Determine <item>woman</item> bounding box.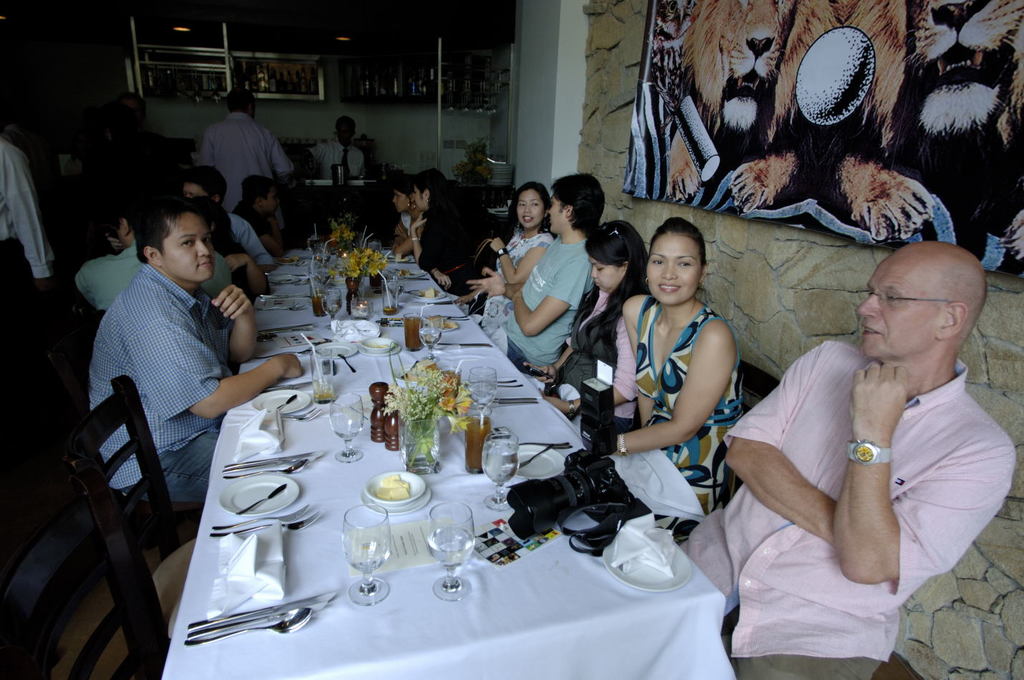
Determined: crop(620, 211, 749, 526).
